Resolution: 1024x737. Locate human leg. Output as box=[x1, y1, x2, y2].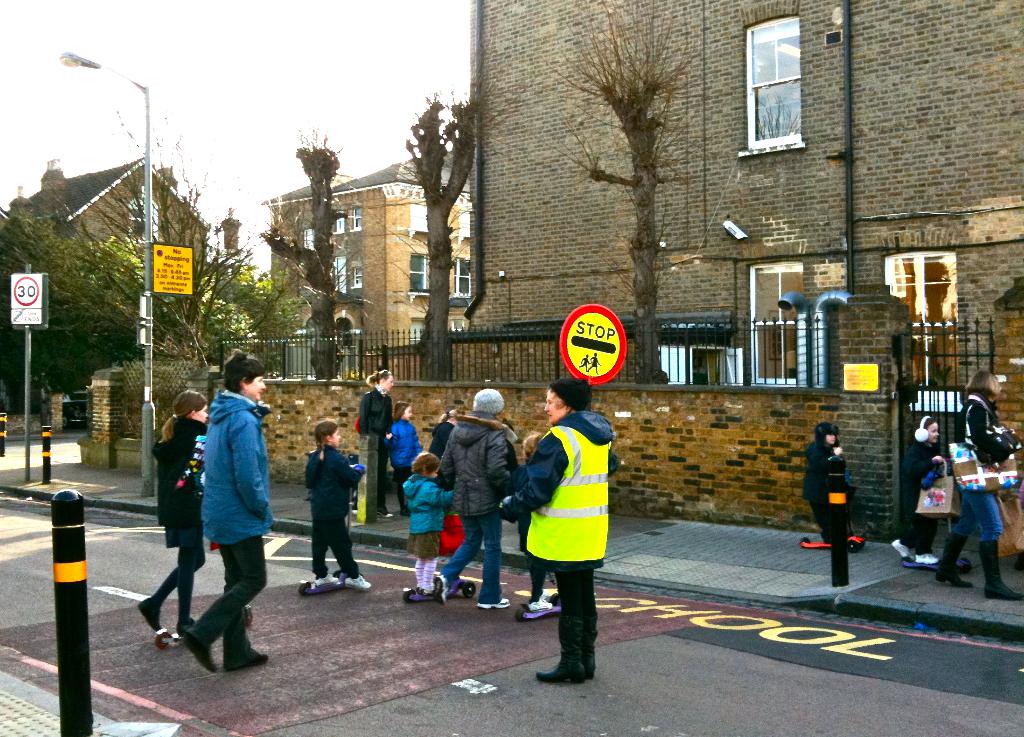
box=[329, 519, 367, 592].
